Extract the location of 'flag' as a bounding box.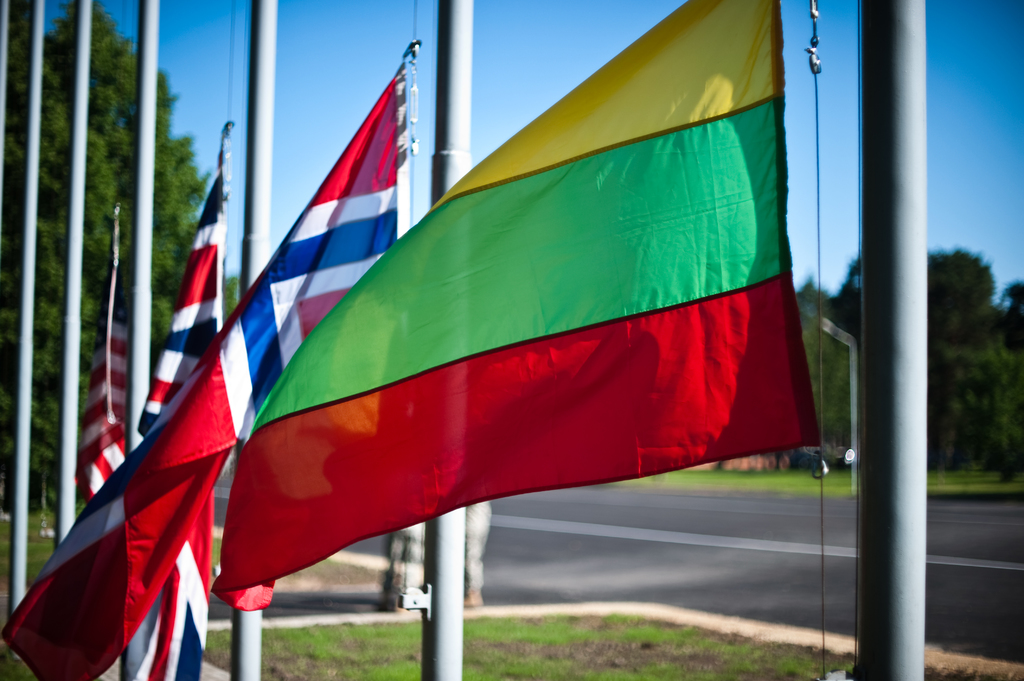
(0,69,416,679).
